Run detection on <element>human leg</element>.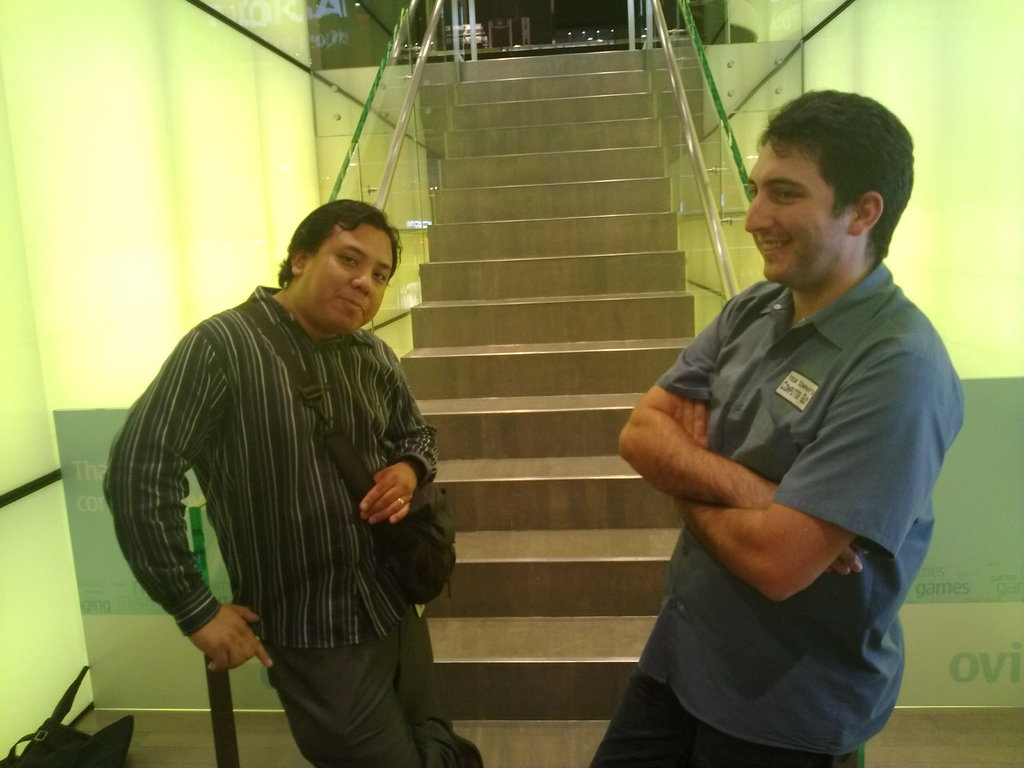
Result: x1=700, y1=717, x2=858, y2=767.
